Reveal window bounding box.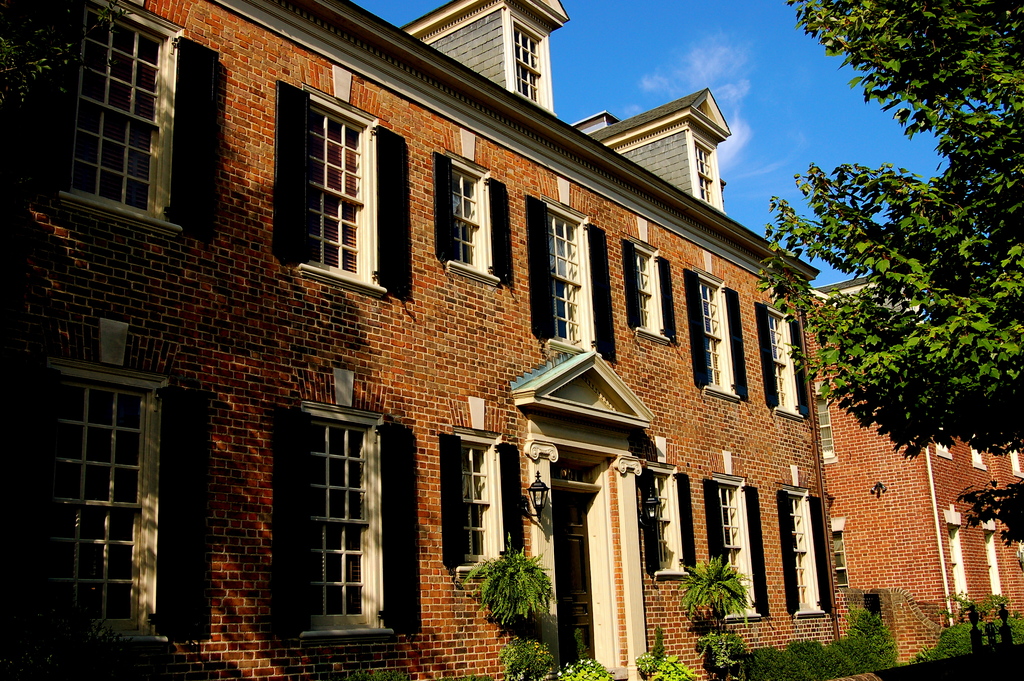
Revealed: bbox=[619, 235, 674, 345].
